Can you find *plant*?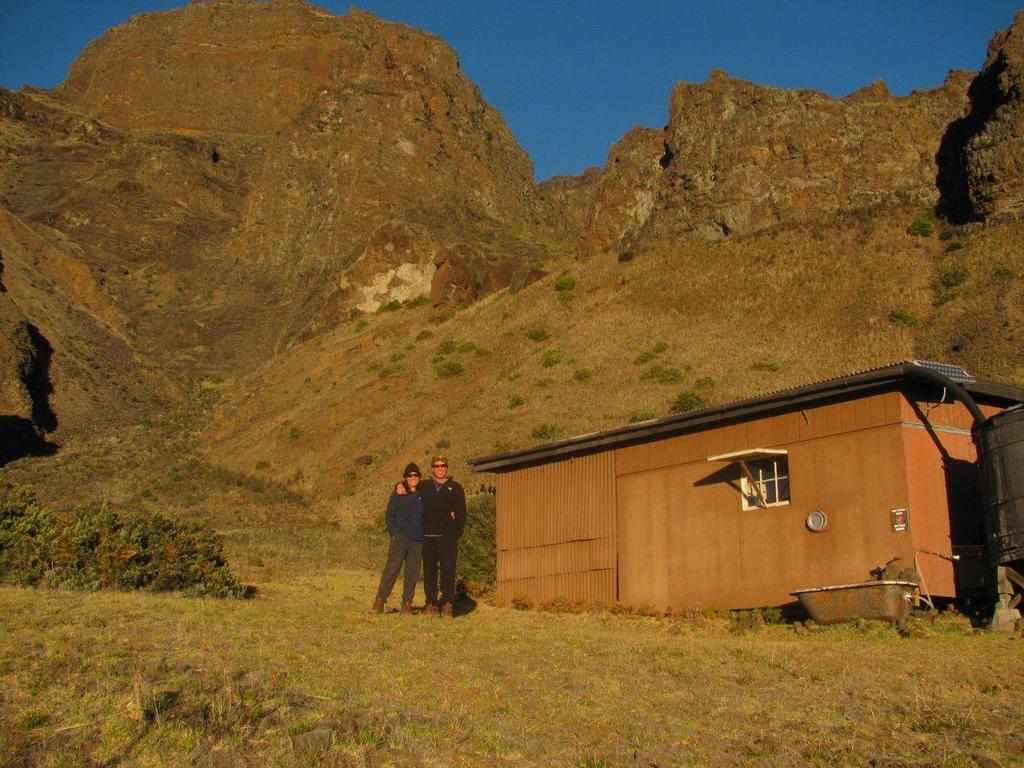
Yes, bounding box: region(933, 235, 973, 259).
